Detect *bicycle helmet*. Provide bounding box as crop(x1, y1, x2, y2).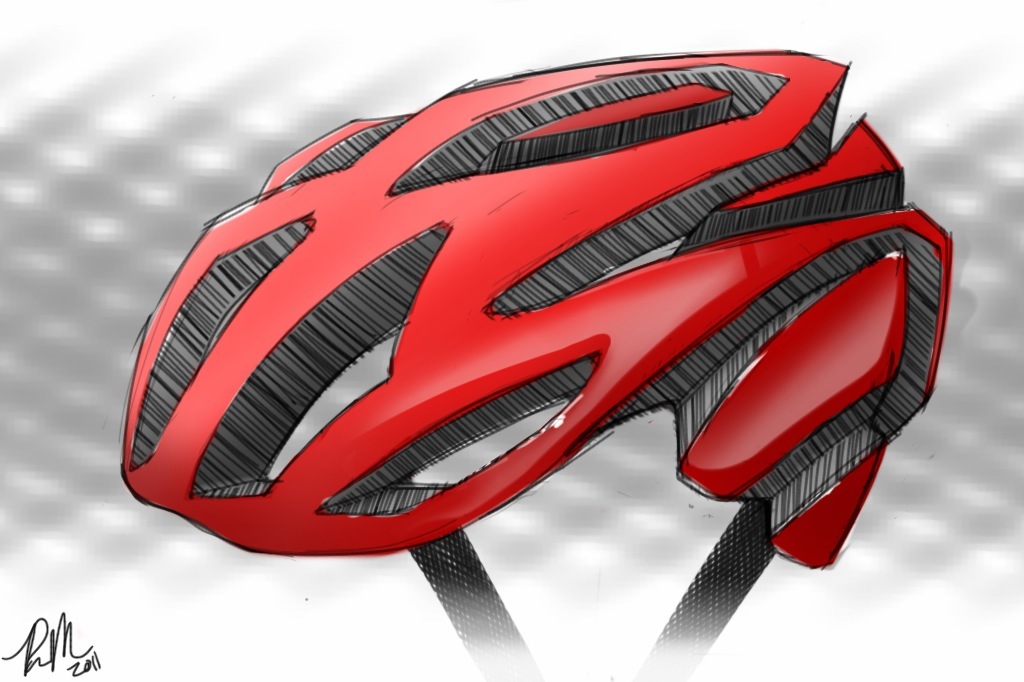
crop(123, 43, 946, 681).
